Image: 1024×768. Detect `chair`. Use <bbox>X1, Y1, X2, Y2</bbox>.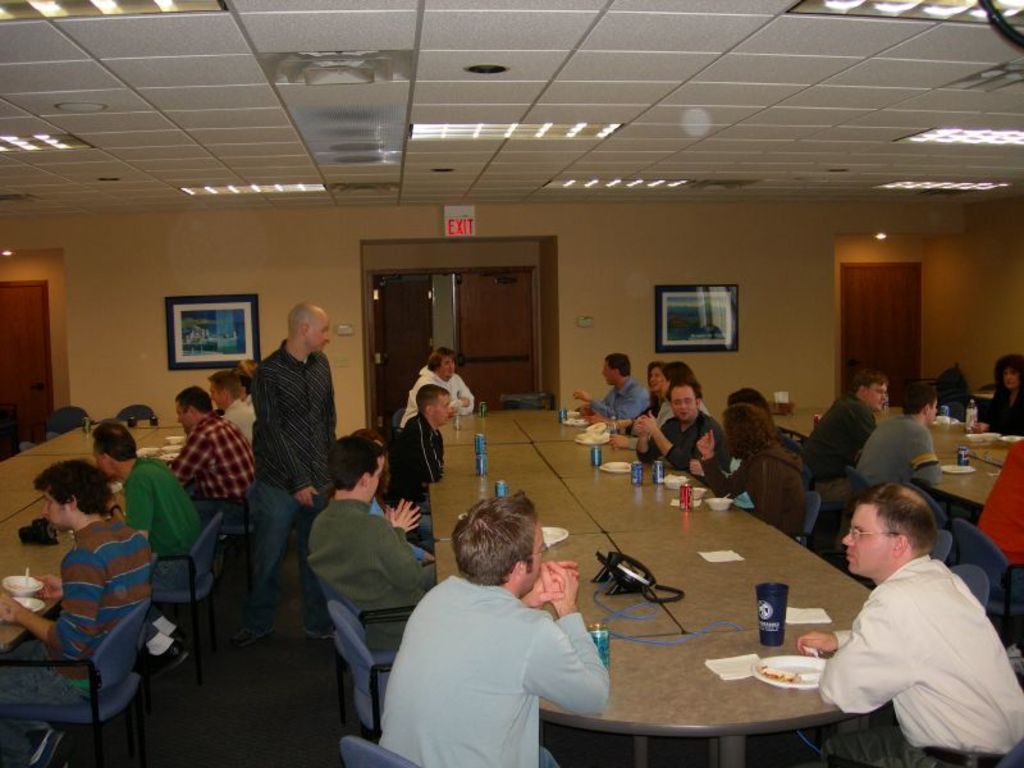
<bbox>797, 494, 822, 548</bbox>.
